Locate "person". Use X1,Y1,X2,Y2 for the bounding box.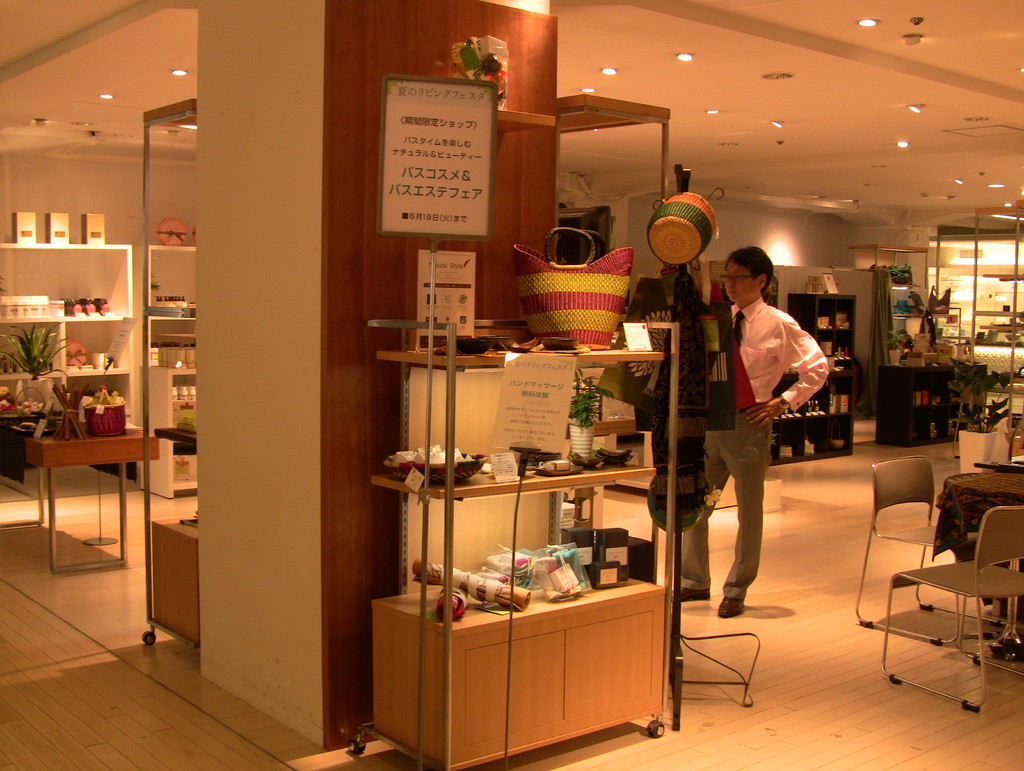
692,244,815,648.
